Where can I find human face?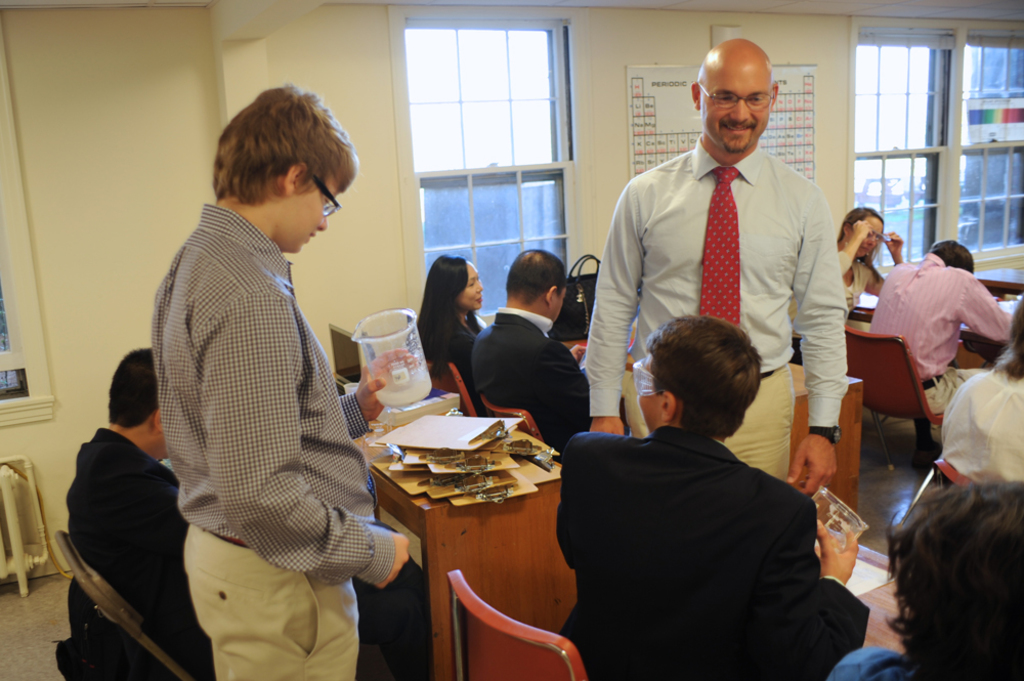
You can find it at 461 262 482 308.
